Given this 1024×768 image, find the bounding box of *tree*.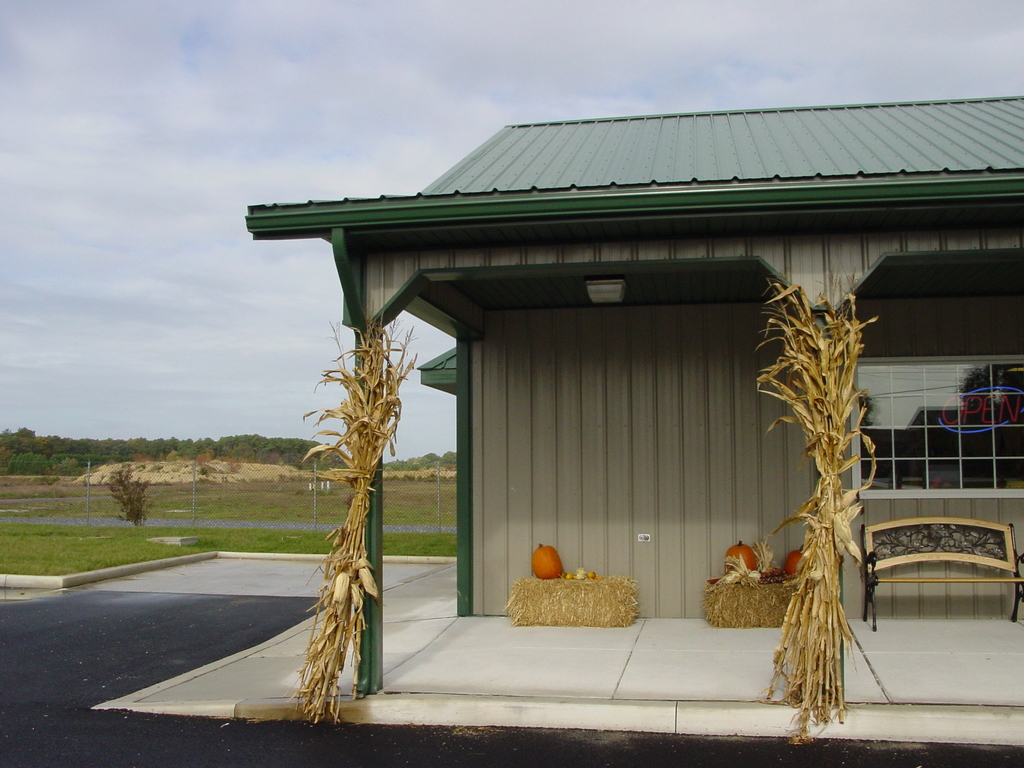
111, 466, 152, 534.
